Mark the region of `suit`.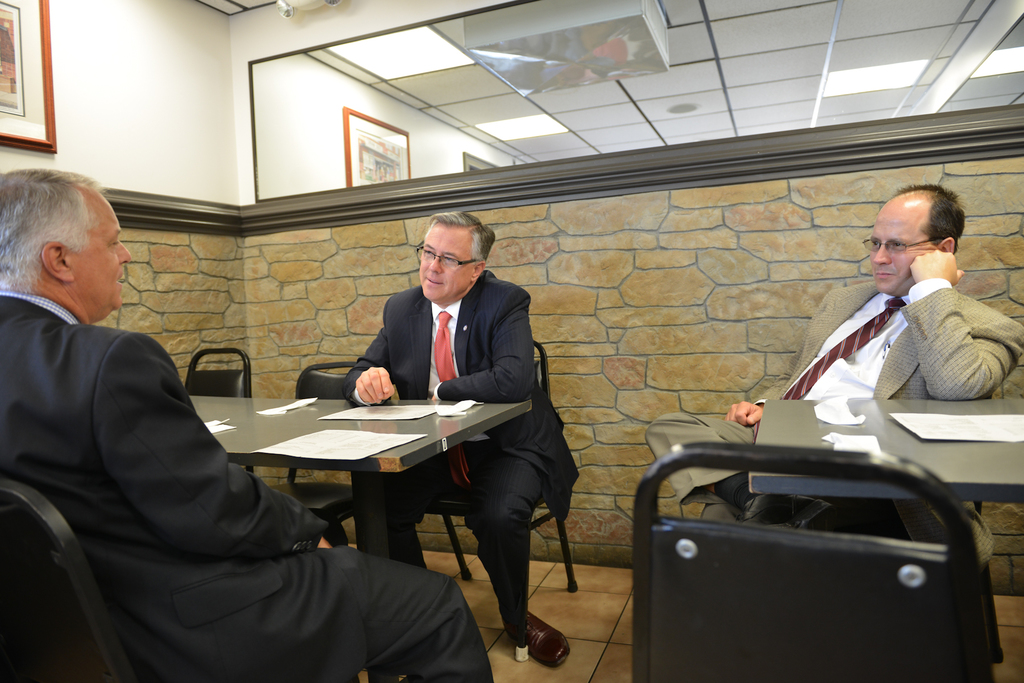
Region: 340,272,580,641.
